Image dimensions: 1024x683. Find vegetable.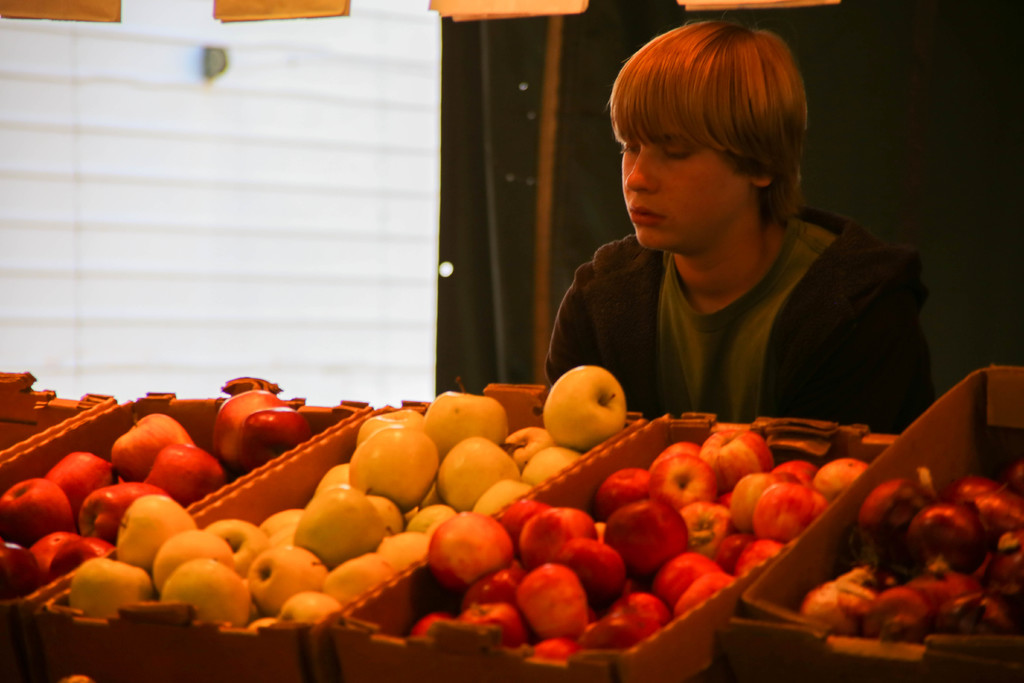
{"left": 935, "top": 586, "right": 1023, "bottom": 634}.
